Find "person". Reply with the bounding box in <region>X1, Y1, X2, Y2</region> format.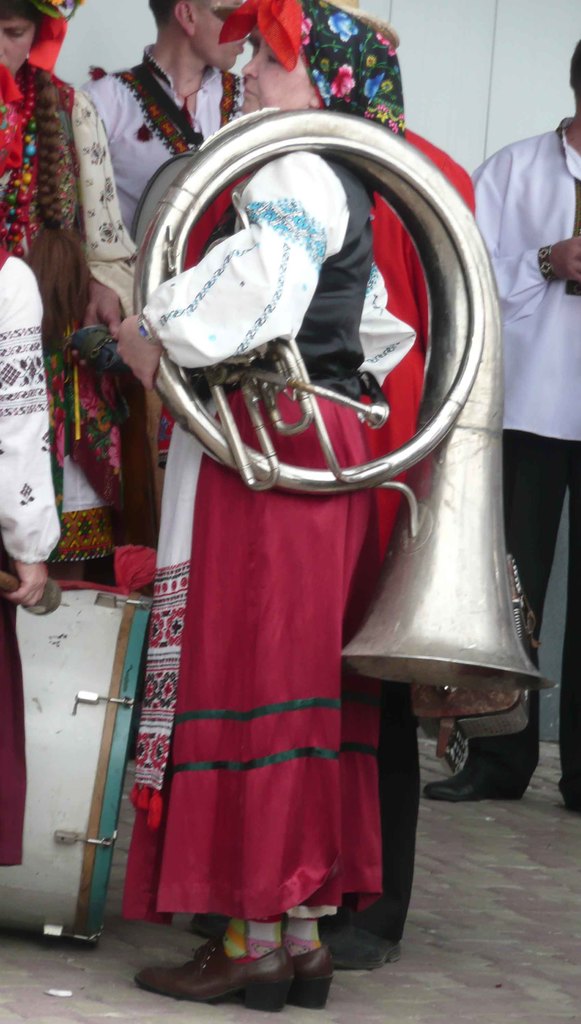
<region>447, 24, 580, 822</region>.
